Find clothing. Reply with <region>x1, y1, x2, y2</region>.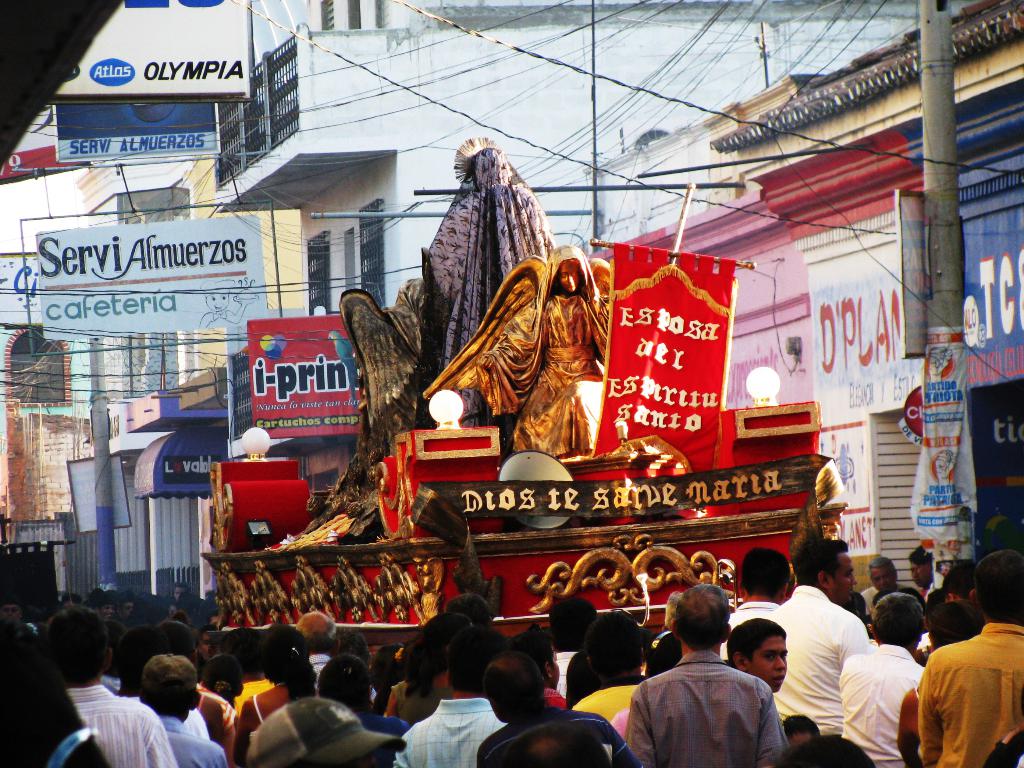
<region>837, 645, 918, 767</region>.
